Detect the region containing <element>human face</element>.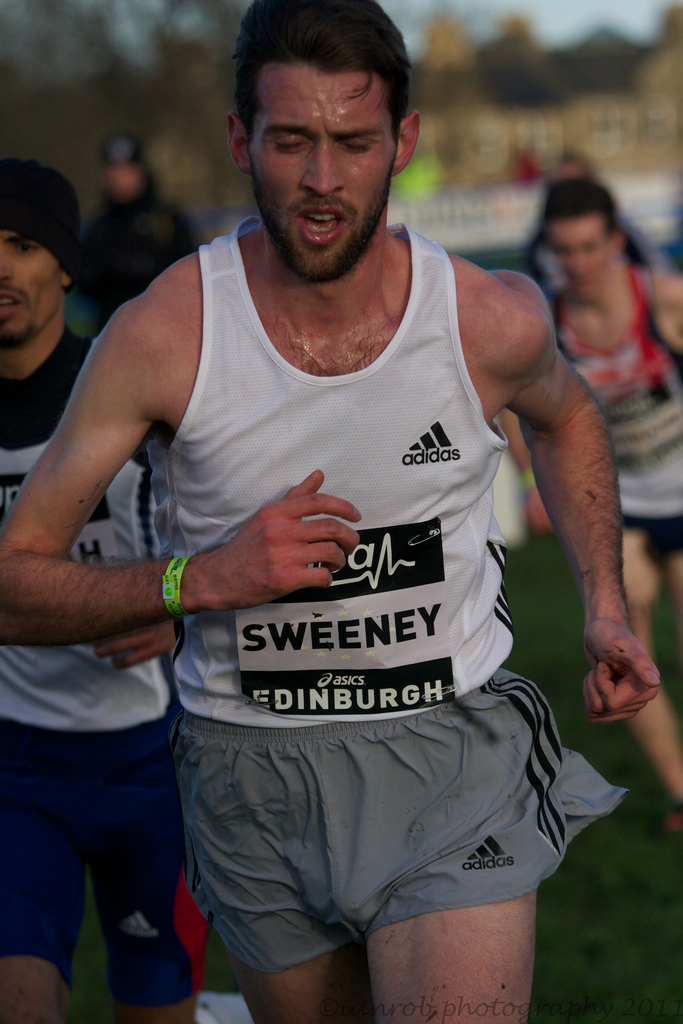
select_region(3, 227, 69, 348).
